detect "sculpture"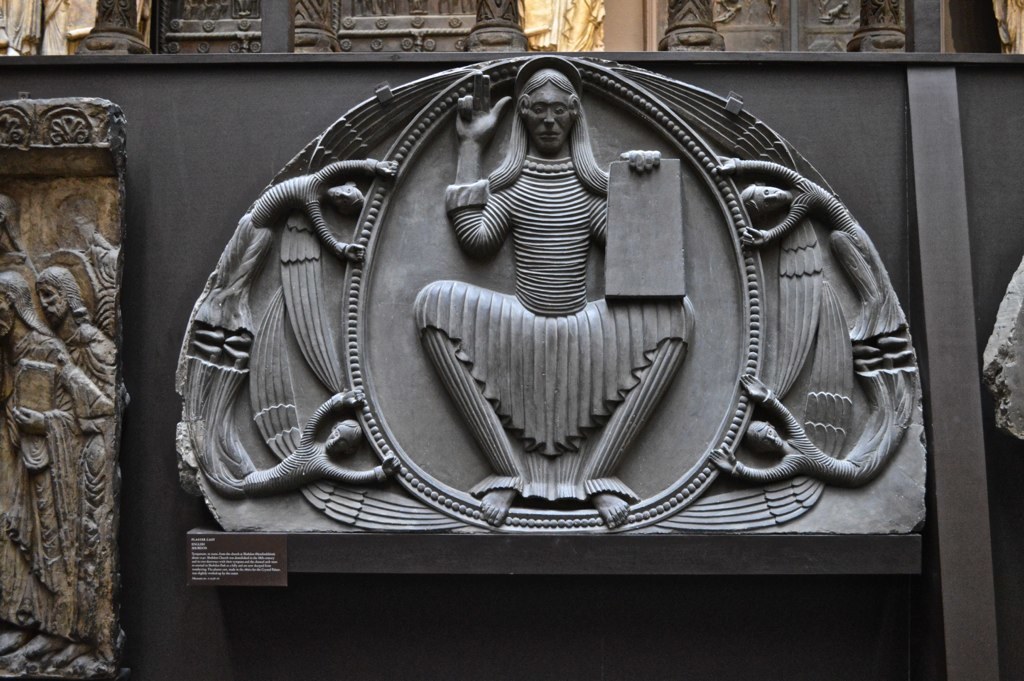
bbox=[0, 0, 99, 57]
